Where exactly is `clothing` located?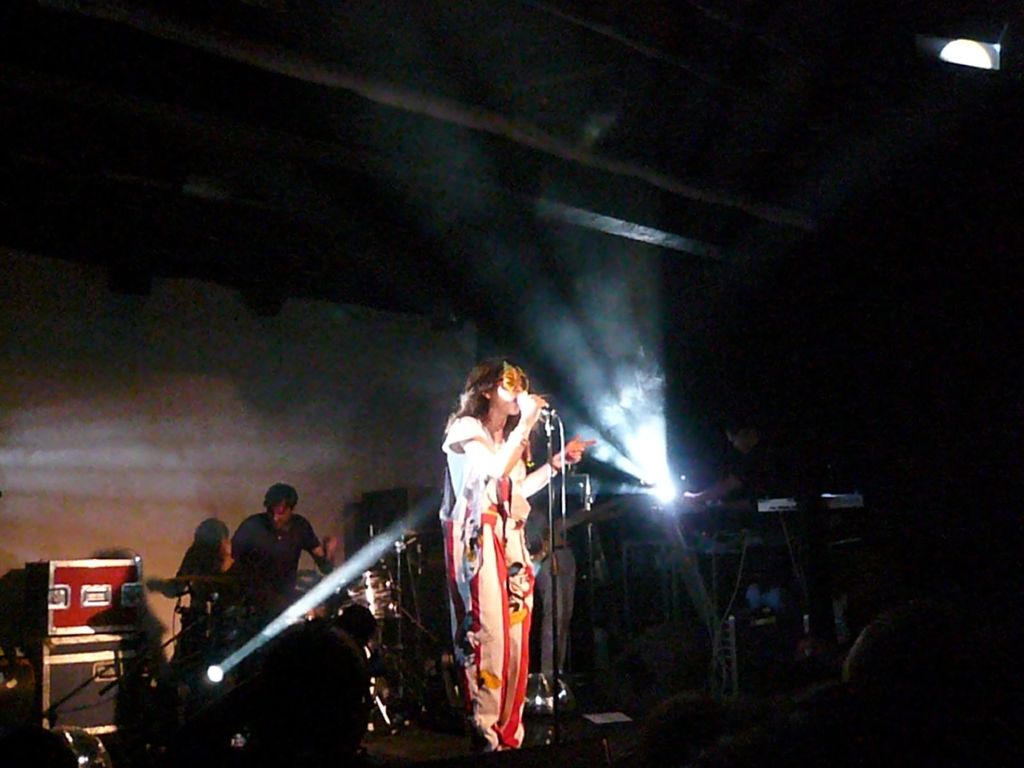
Its bounding box is (232, 511, 322, 595).
